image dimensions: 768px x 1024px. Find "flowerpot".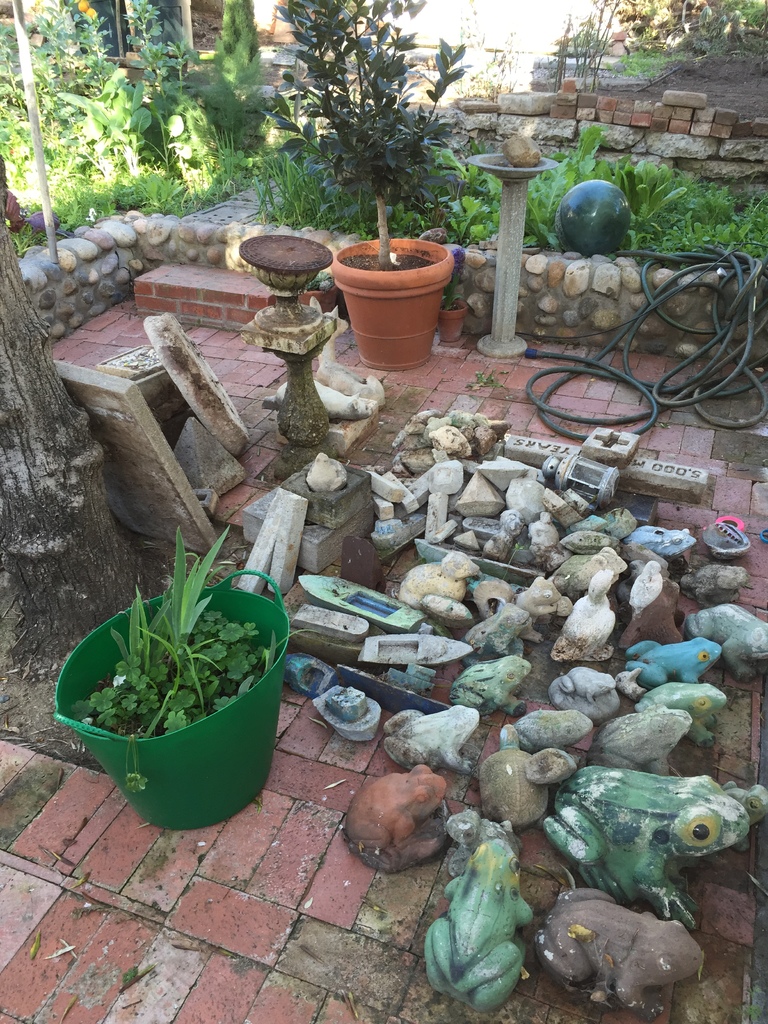
[left=327, top=233, right=453, bottom=370].
